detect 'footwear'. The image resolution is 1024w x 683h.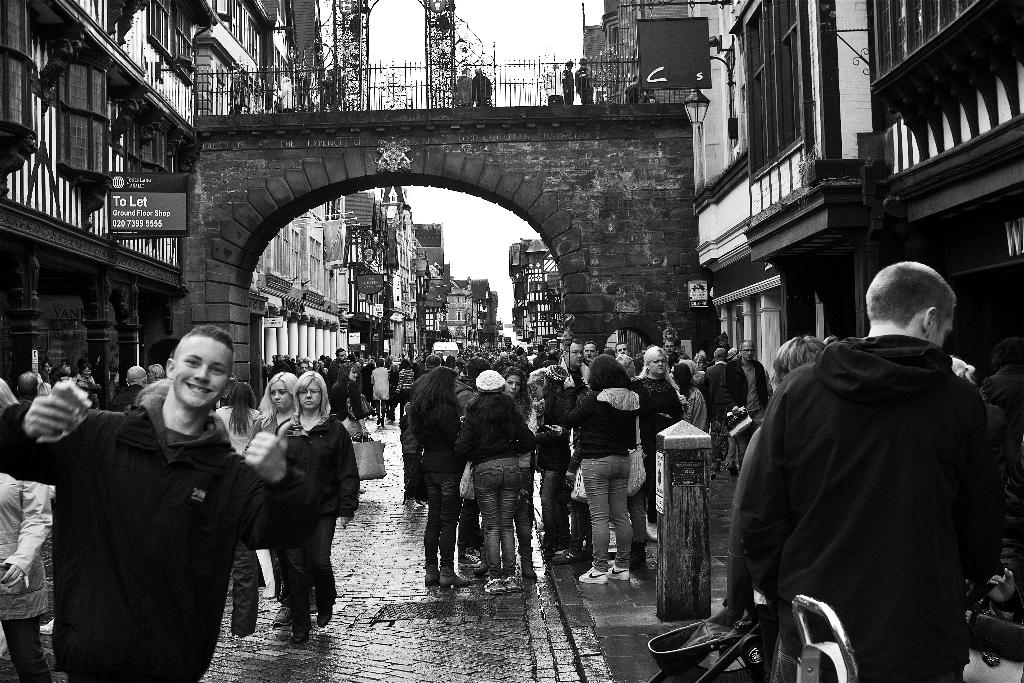
box=[439, 567, 469, 592].
